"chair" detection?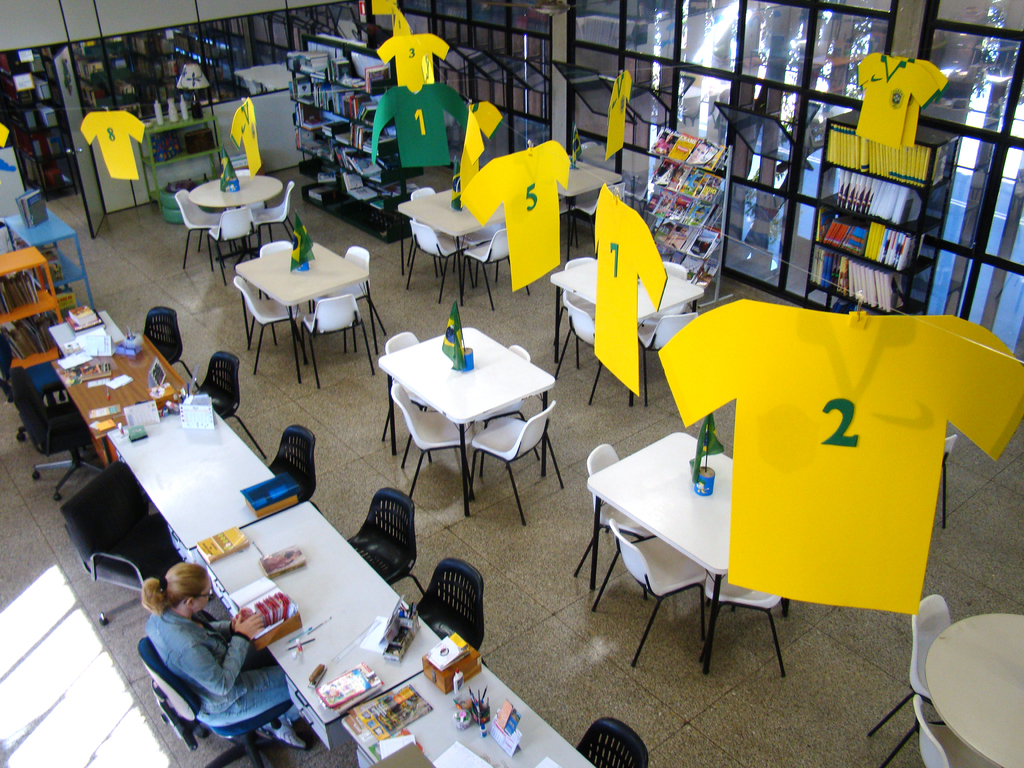
463/344/540/479
